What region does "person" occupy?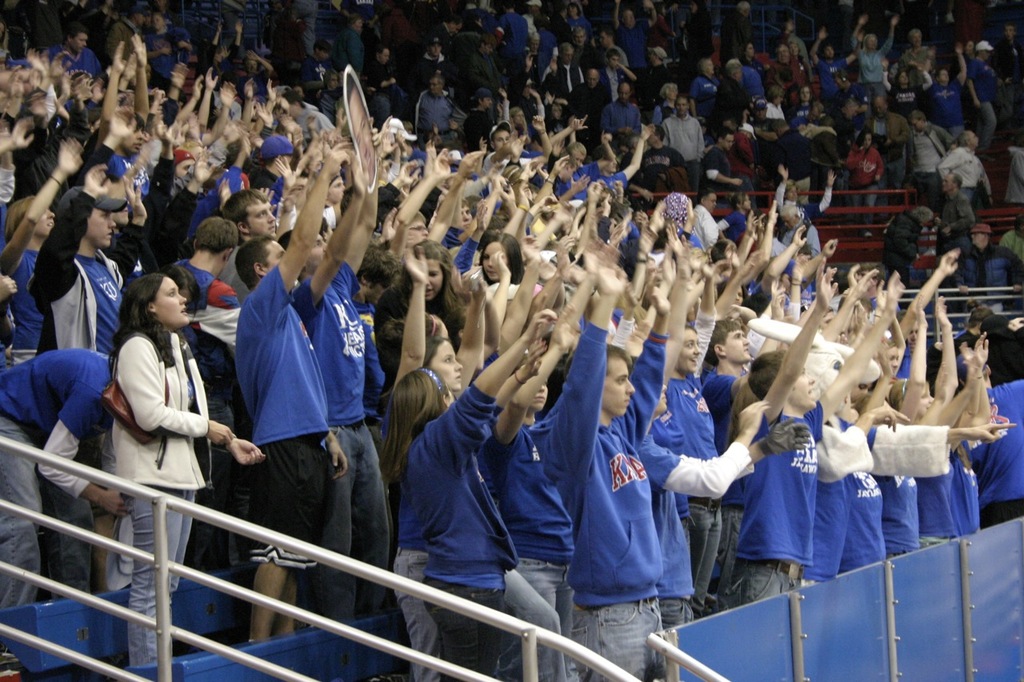
locate(742, 102, 776, 157).
